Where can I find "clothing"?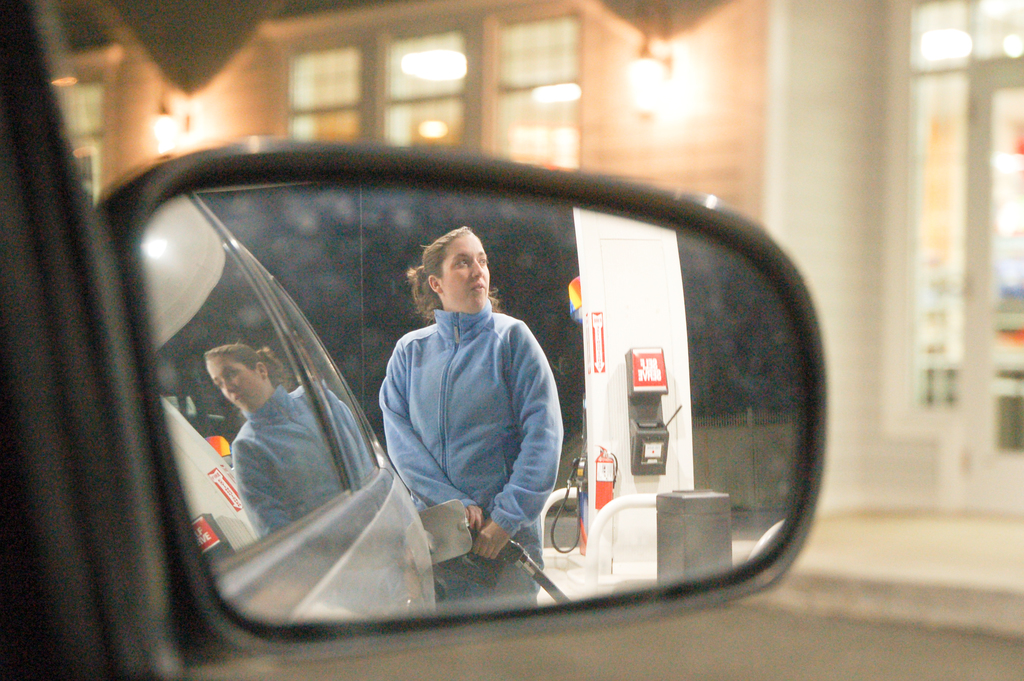
You can find it at (230,380,387,549).
